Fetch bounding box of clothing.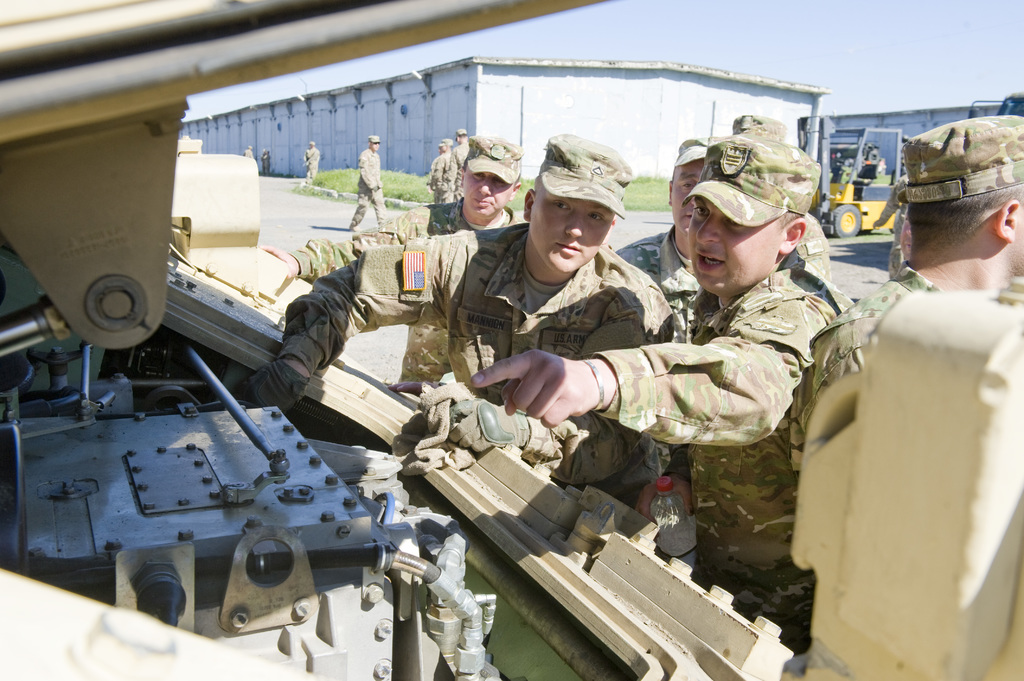
Bbox: Rect(874, 172, 910, 276).
